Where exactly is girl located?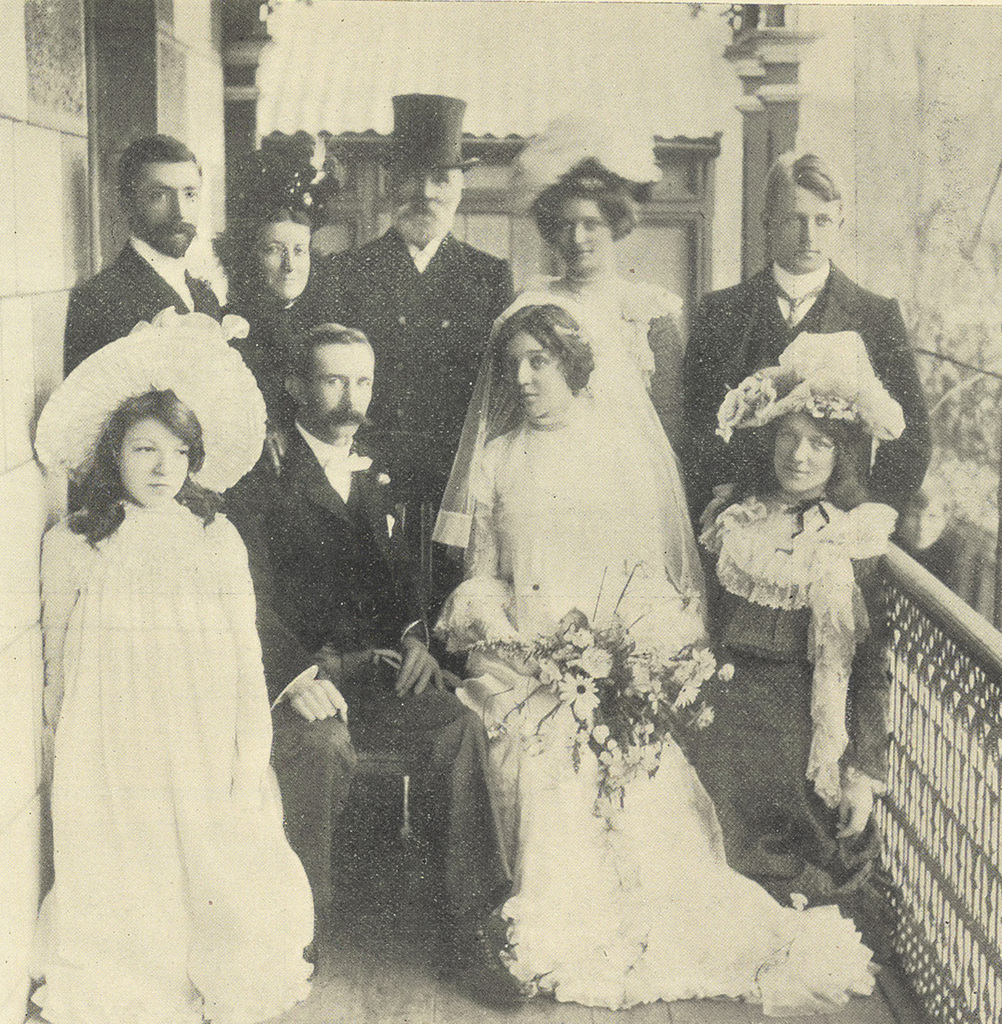
Its bounding box is {"x1": 24, "y1": 392, "x2": 316, "y2": 1021}.
